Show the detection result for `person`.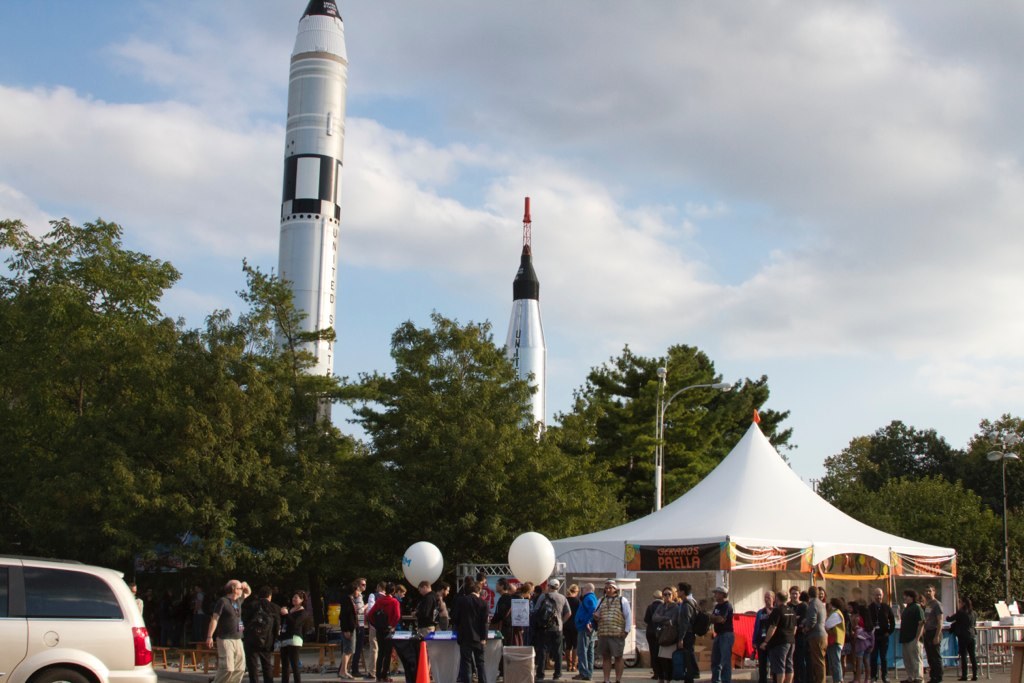
(left=931, top=588, right=940, bottom=680).
